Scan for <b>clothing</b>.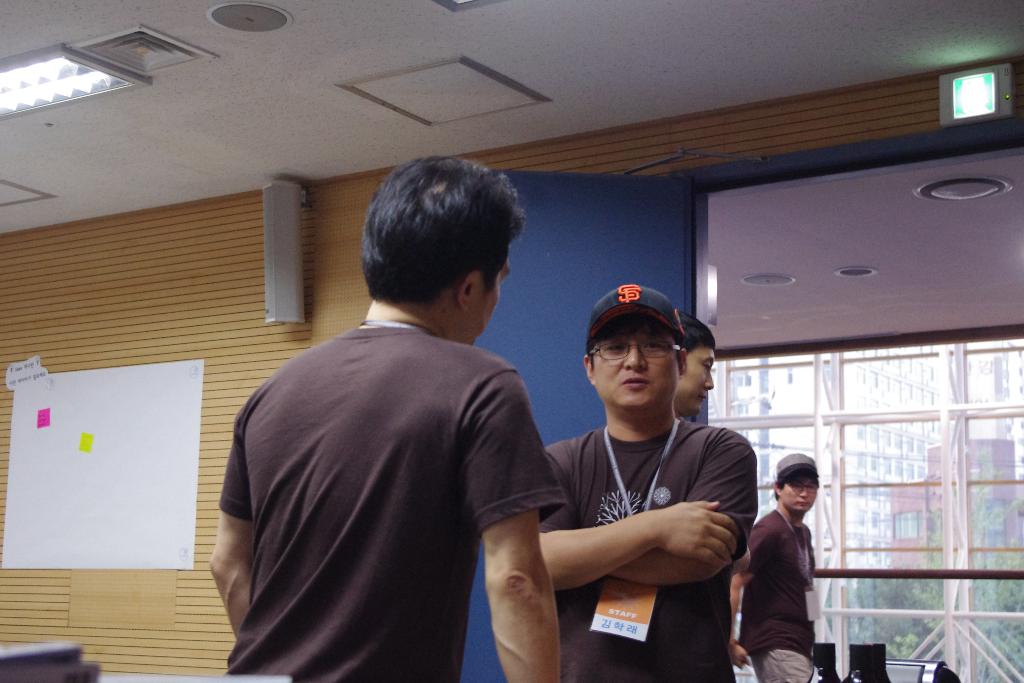
Scan result: rect(744, 504, 819, 682).
